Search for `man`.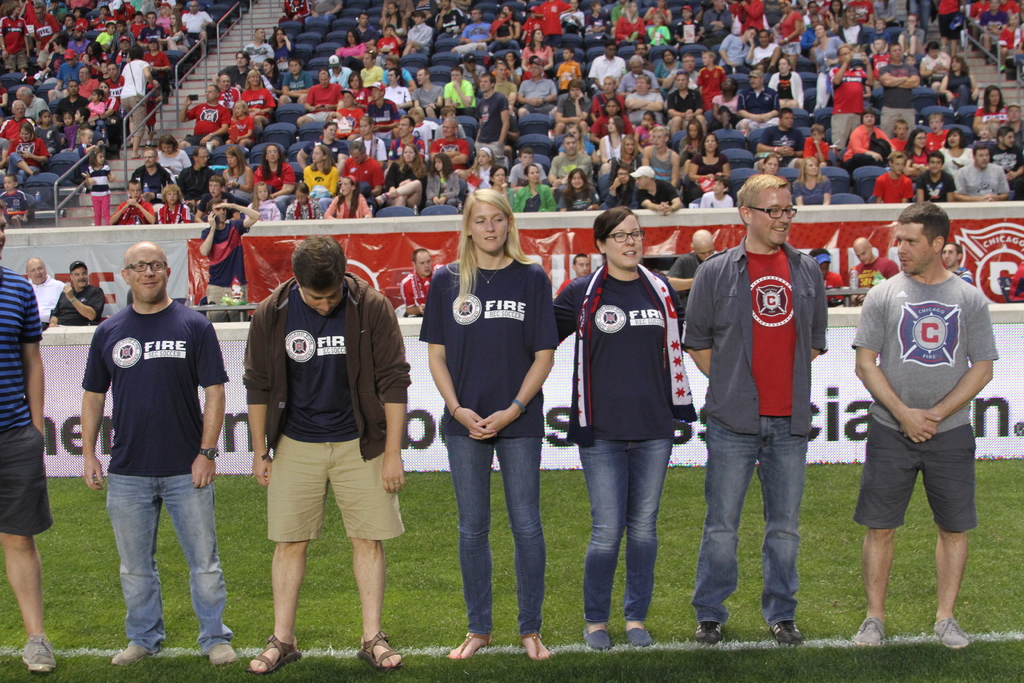
Found at [x1=607, y1=0, x2=642, y2=38].
